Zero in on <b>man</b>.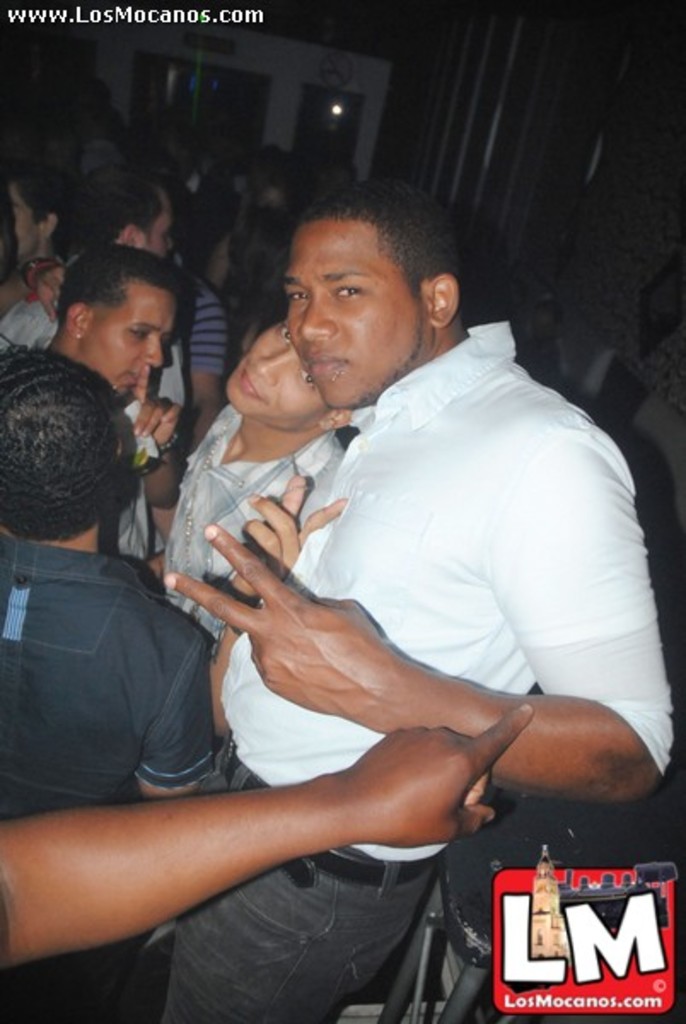
Zeroed in: x1=44 y1=244 x2=188 y2=572.
